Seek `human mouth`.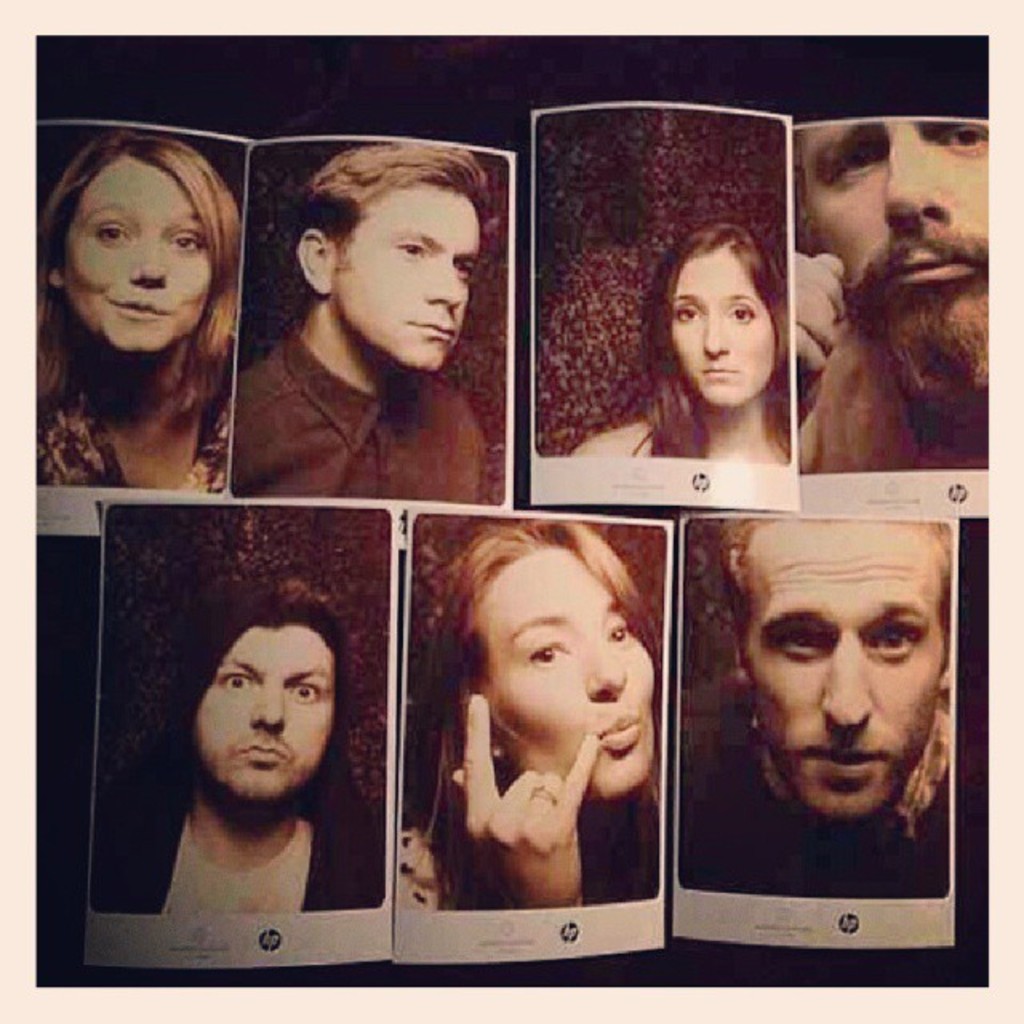
crop(400, 315, 466, 342).
